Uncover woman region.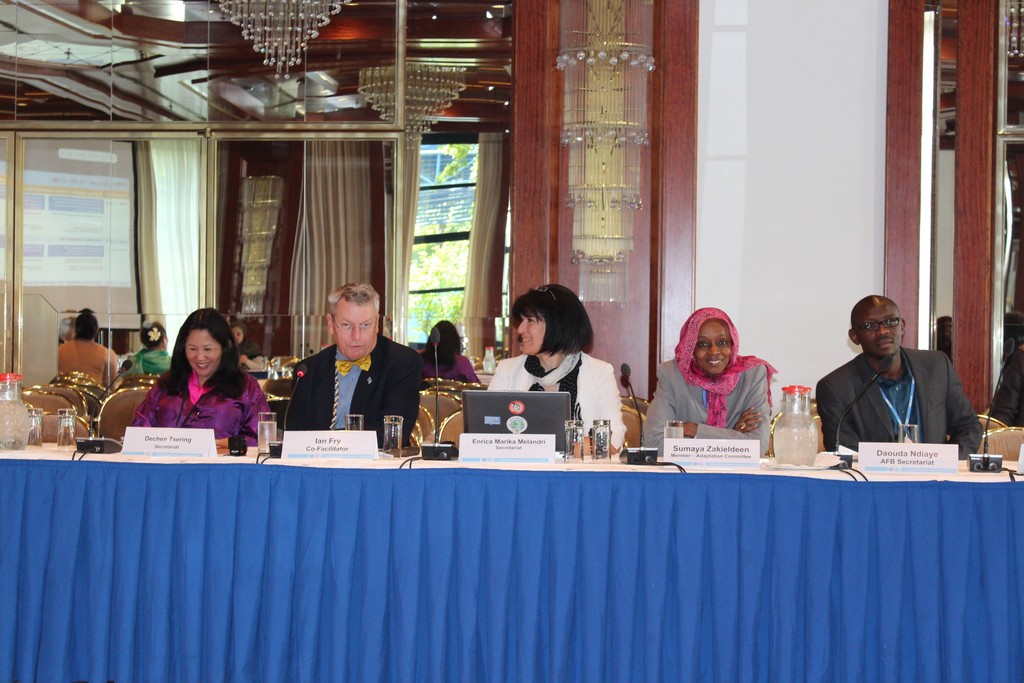
Uncovered: {"left": 124, "top": 312, "right": 267, "bottom": 456}.
